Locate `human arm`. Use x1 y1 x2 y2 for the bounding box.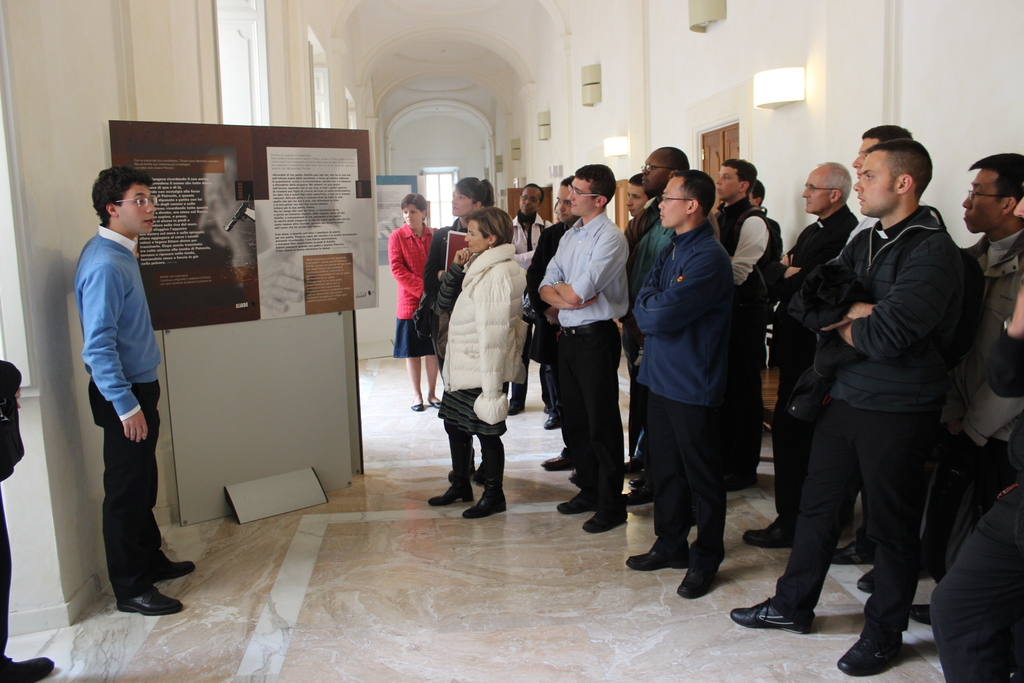
86 265 147 438.
